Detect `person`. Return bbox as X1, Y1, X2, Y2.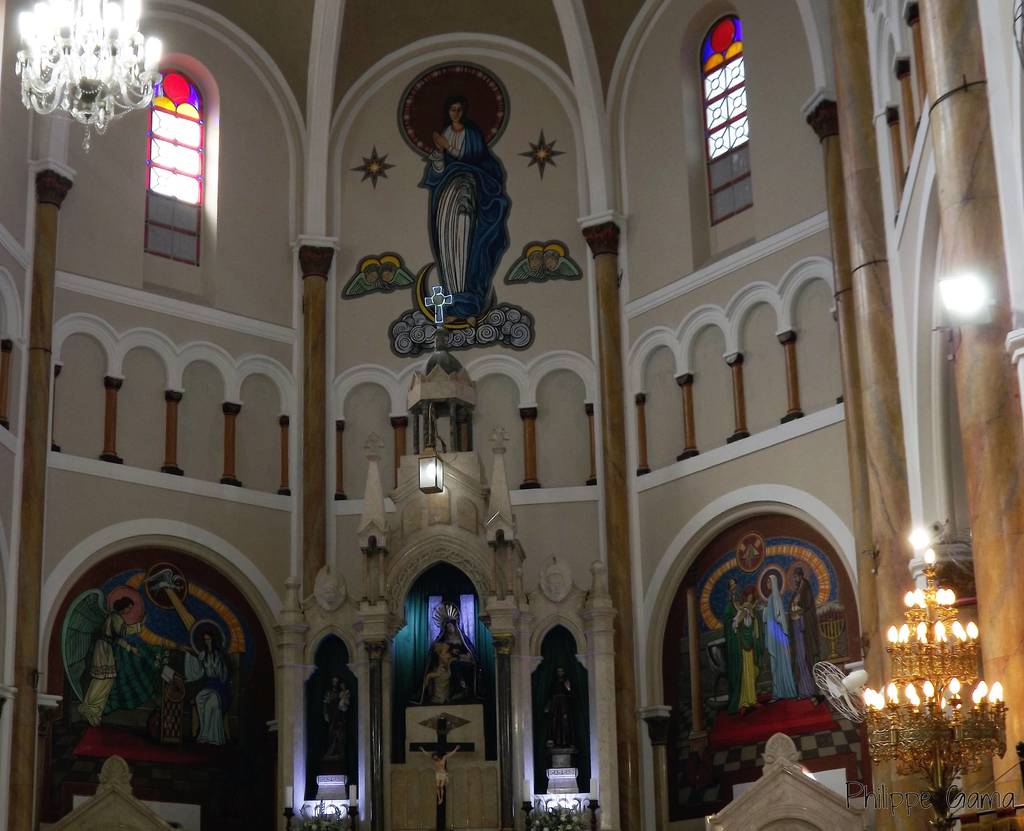
426, 94, 485, 330.
